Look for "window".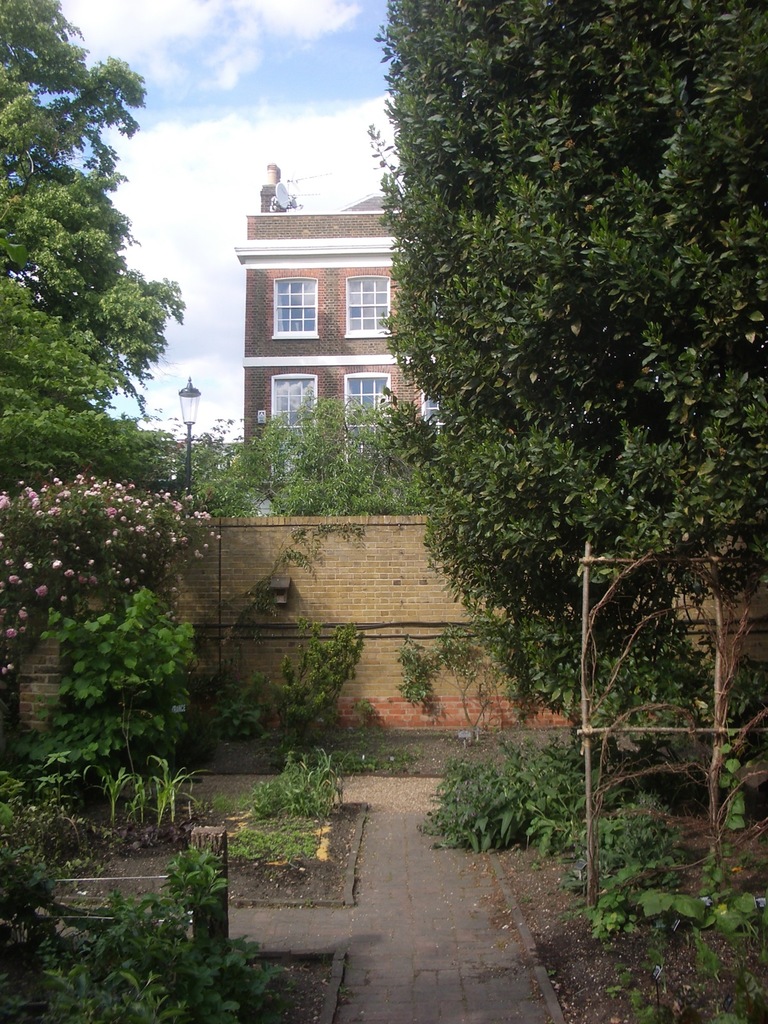
Found: locate(243, 241, 379, 361).
